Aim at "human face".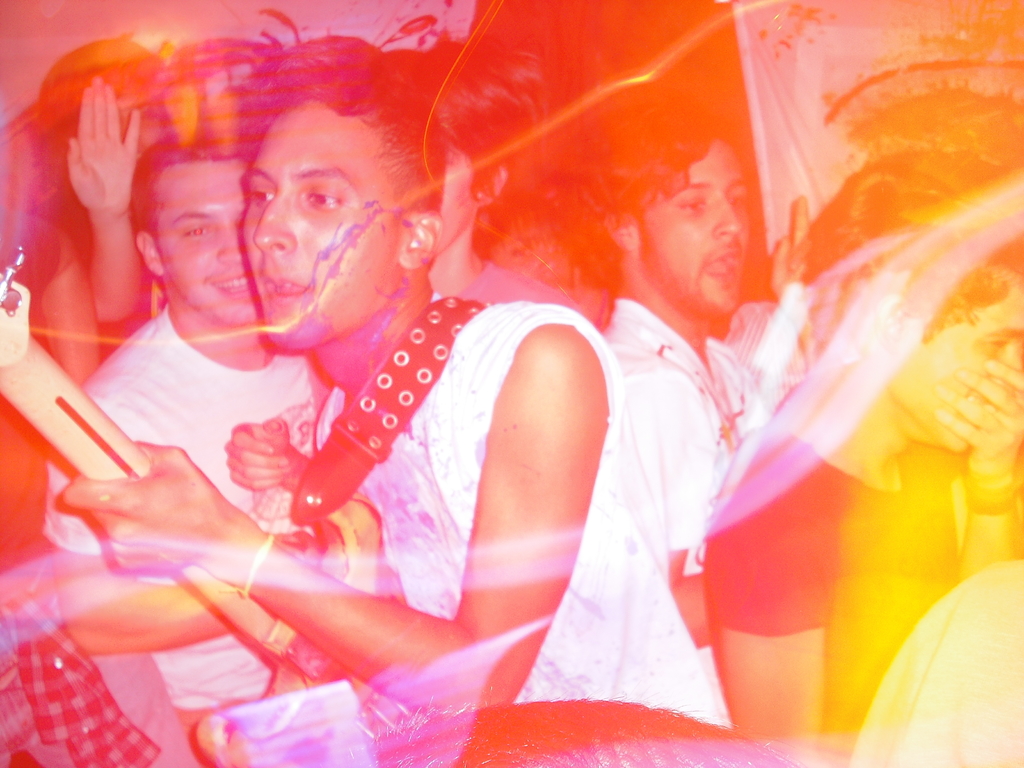
Aimed at x1=238 y1=104 x2=407 y2=355.
